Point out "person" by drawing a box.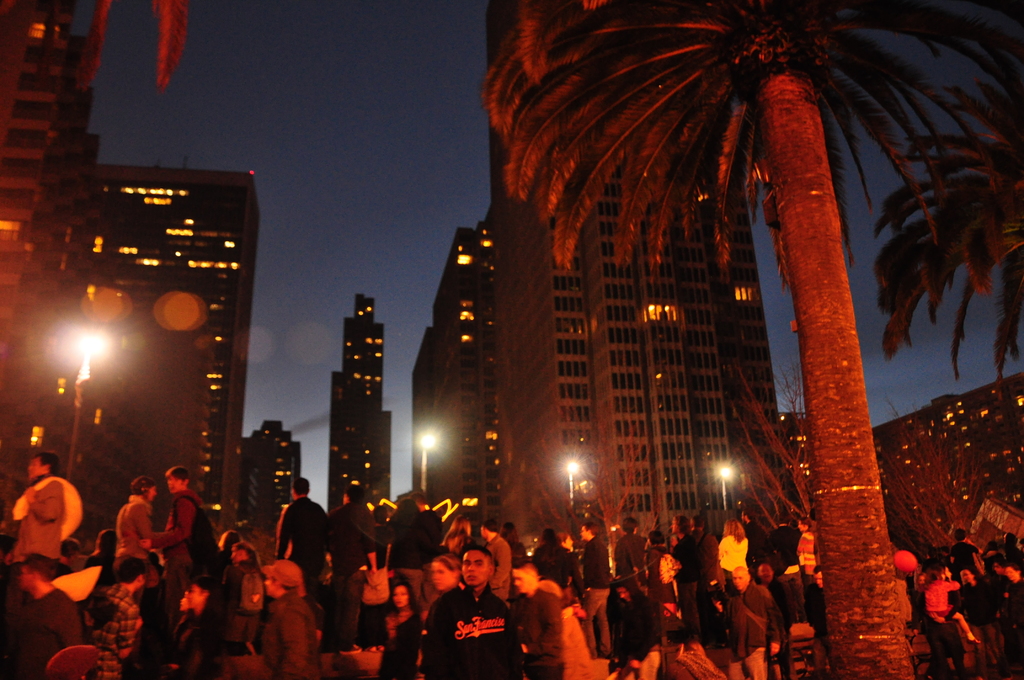
Rect(611, 521, 640, 567).
